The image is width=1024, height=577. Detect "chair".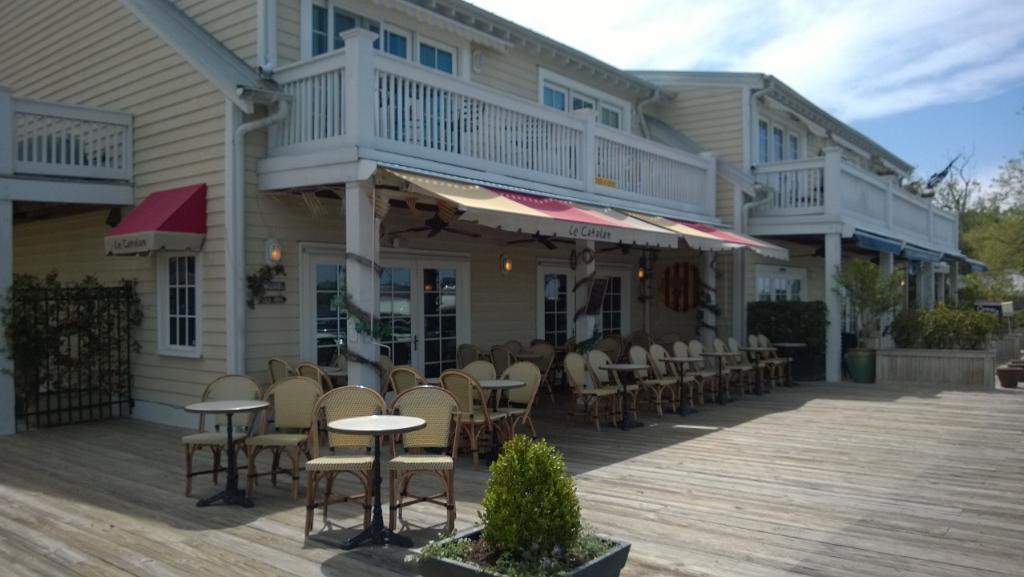
Detection: 240, 377, 321, 502.
